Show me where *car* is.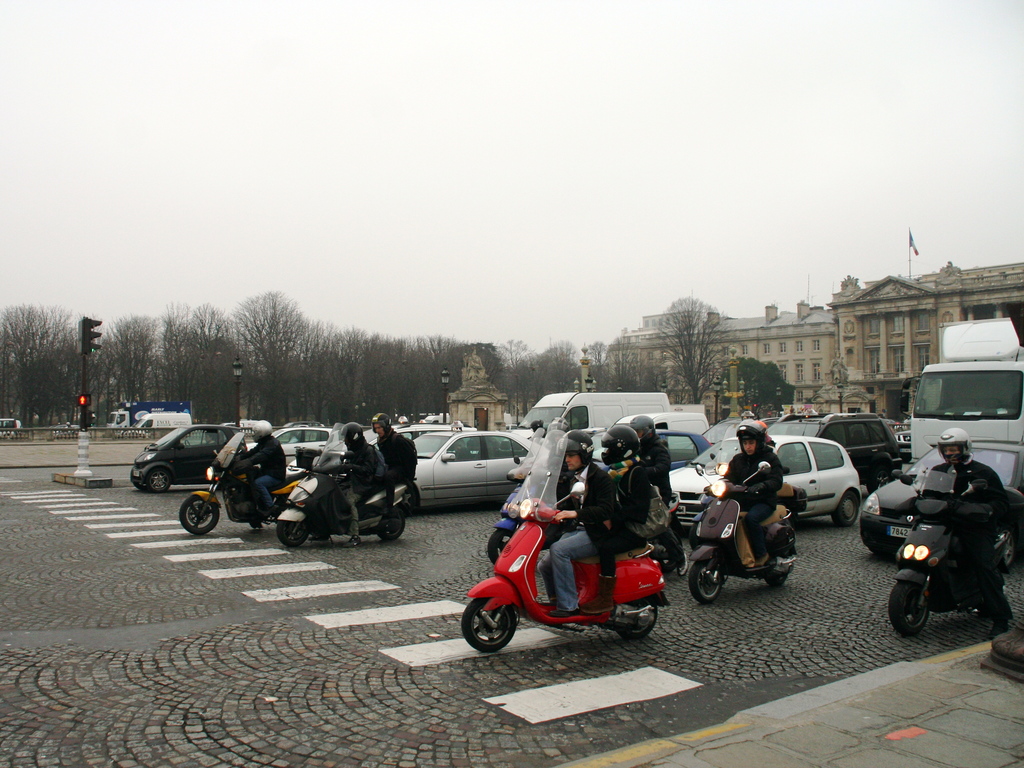
*car* is at bbox=[815, 409, 904, 492].
